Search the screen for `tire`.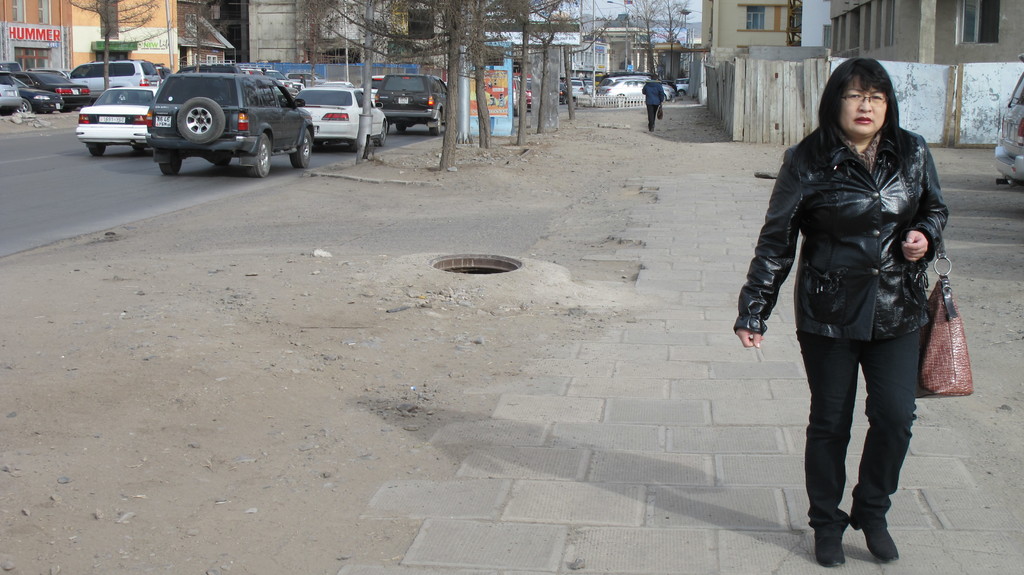
Found at x1=246 y1=135 x2=273 y2=176.
